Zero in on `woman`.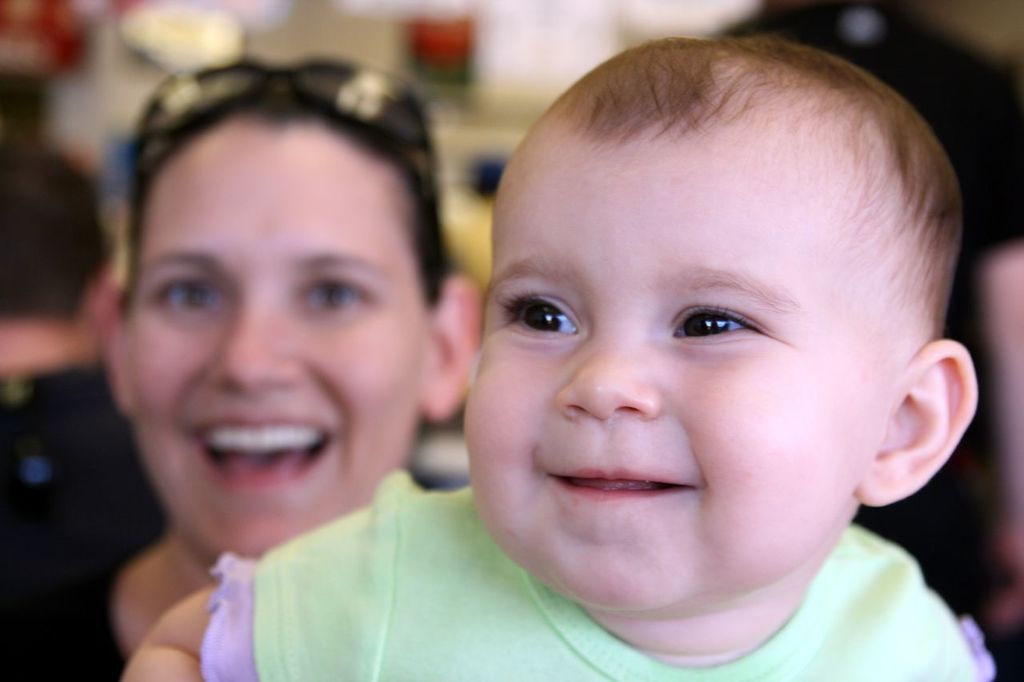
Zeroed in: bbox=(18, 46, 531, 654).
